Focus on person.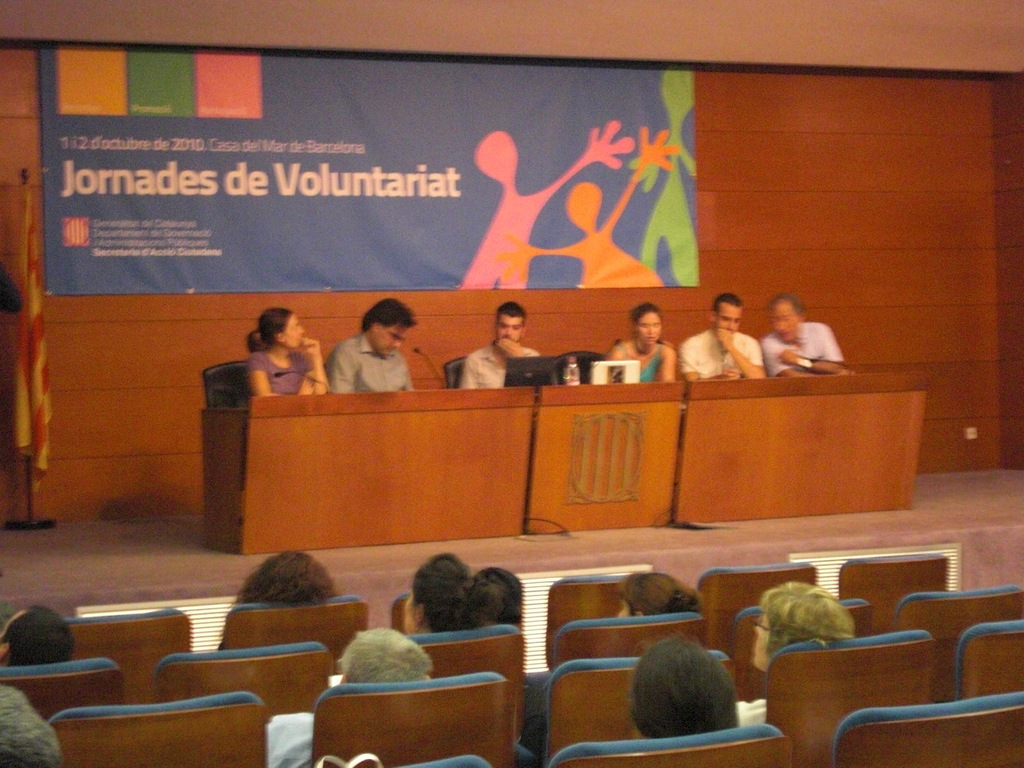
Focused at 404/544/500/646.
